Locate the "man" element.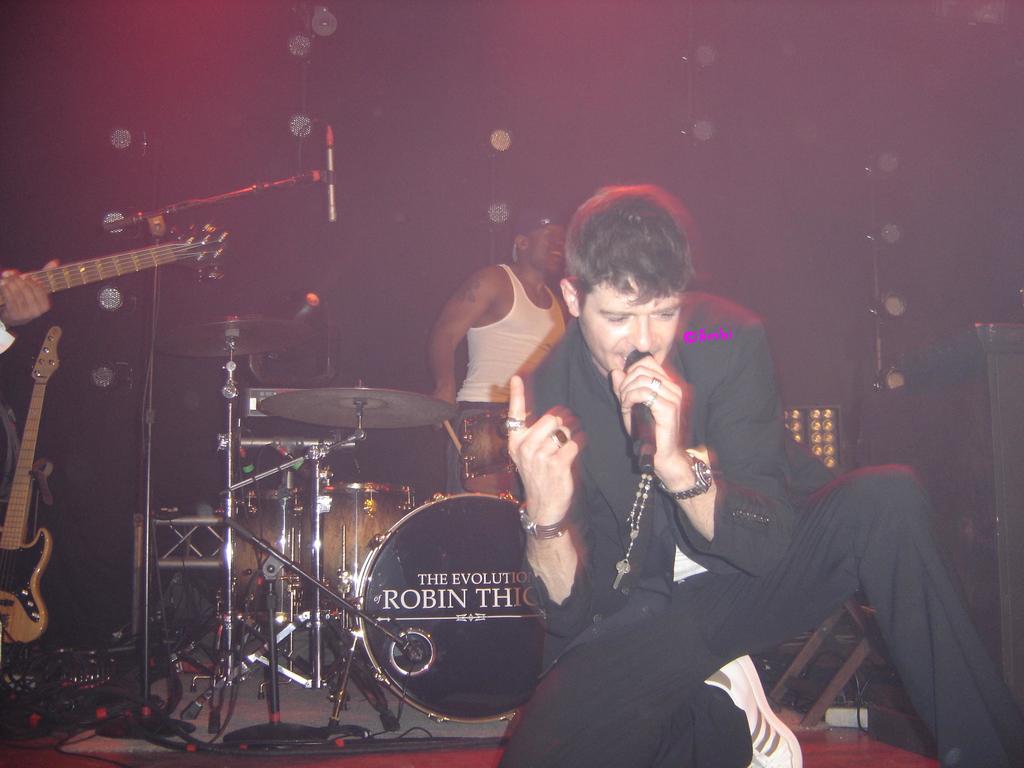
Element bbox: <region>532, 226, 947, 764</region>.
